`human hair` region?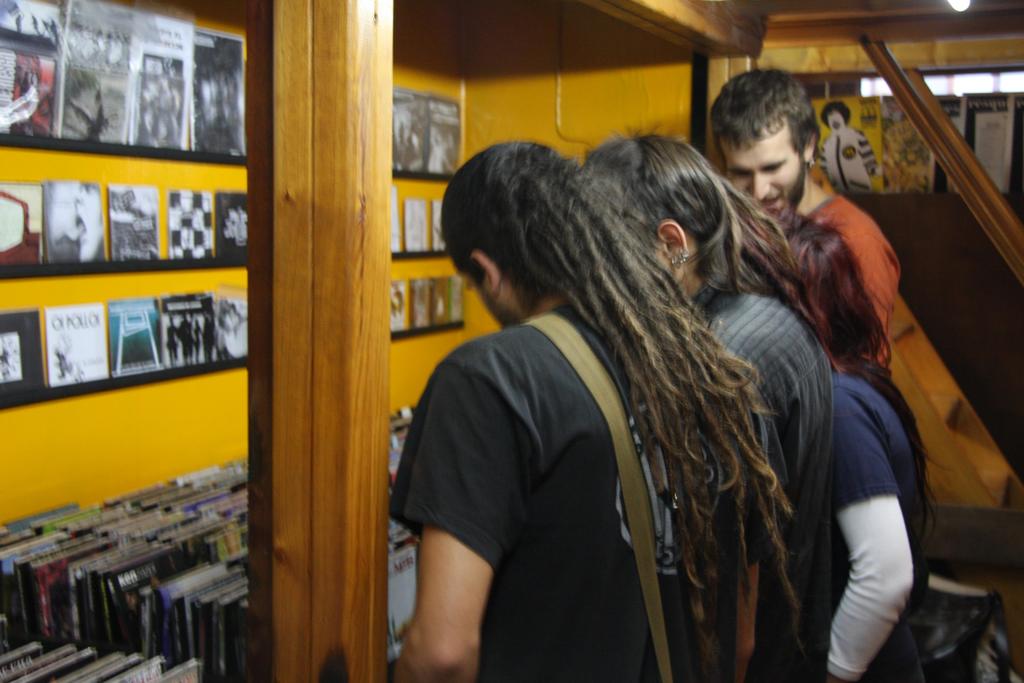
Rect(757, 197, 959, 546)
